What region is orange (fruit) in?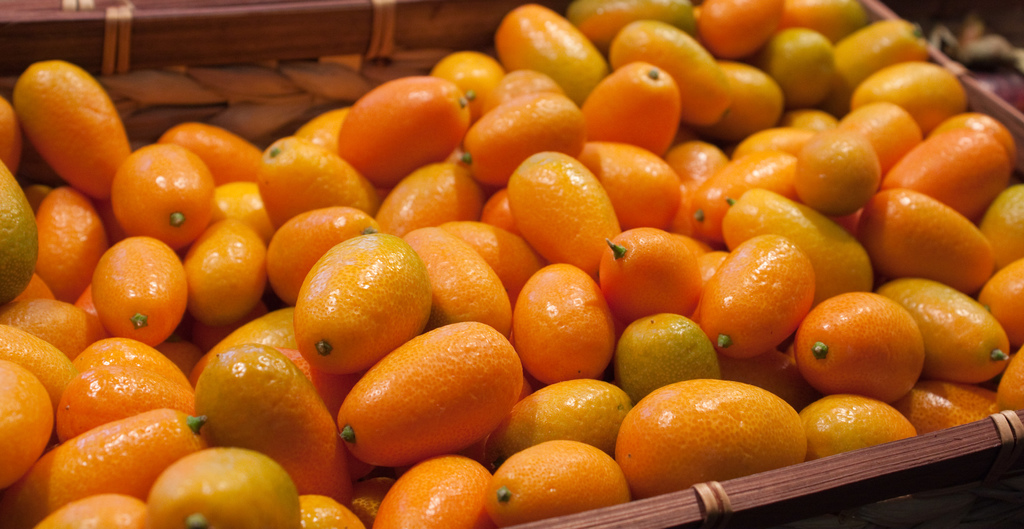
860/188/988/287.
